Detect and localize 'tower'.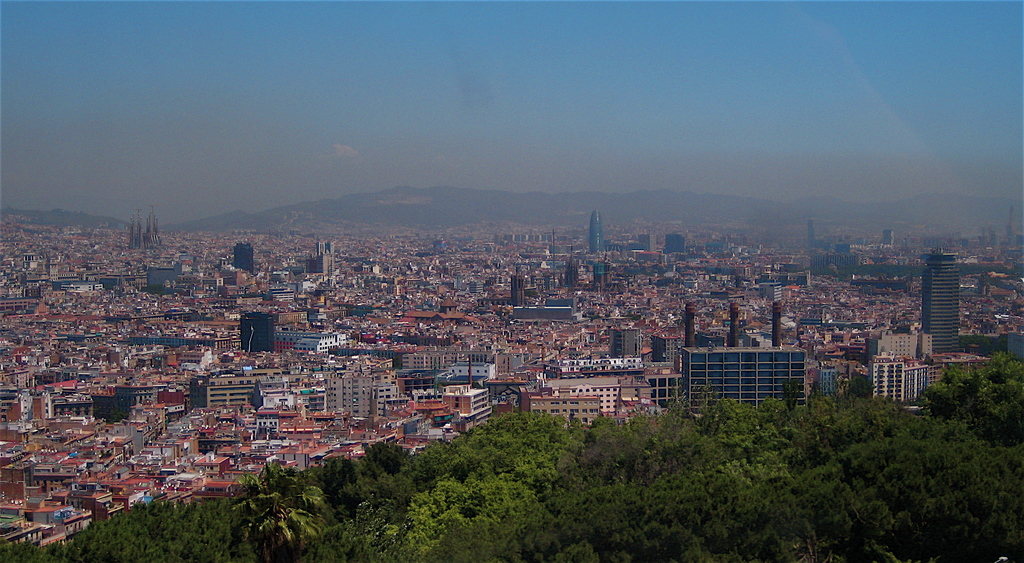
Localized at region(920, 245, 963, 353).
